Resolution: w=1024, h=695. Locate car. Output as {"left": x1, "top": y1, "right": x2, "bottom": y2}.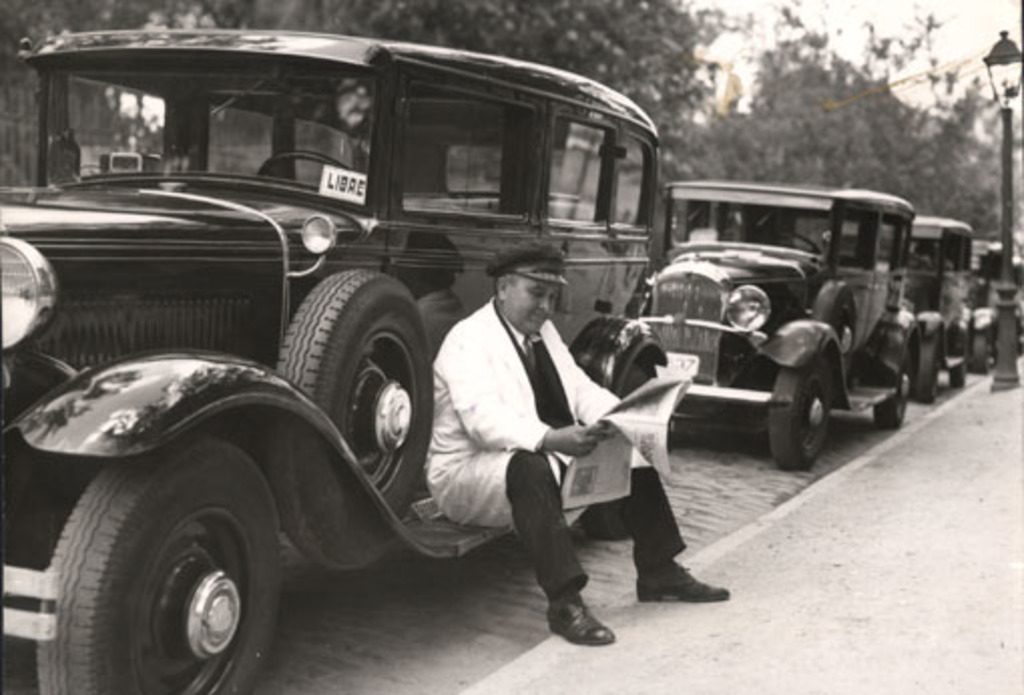
{"left": 829, "top": 213, "right": 976, "bottom": 404}.
